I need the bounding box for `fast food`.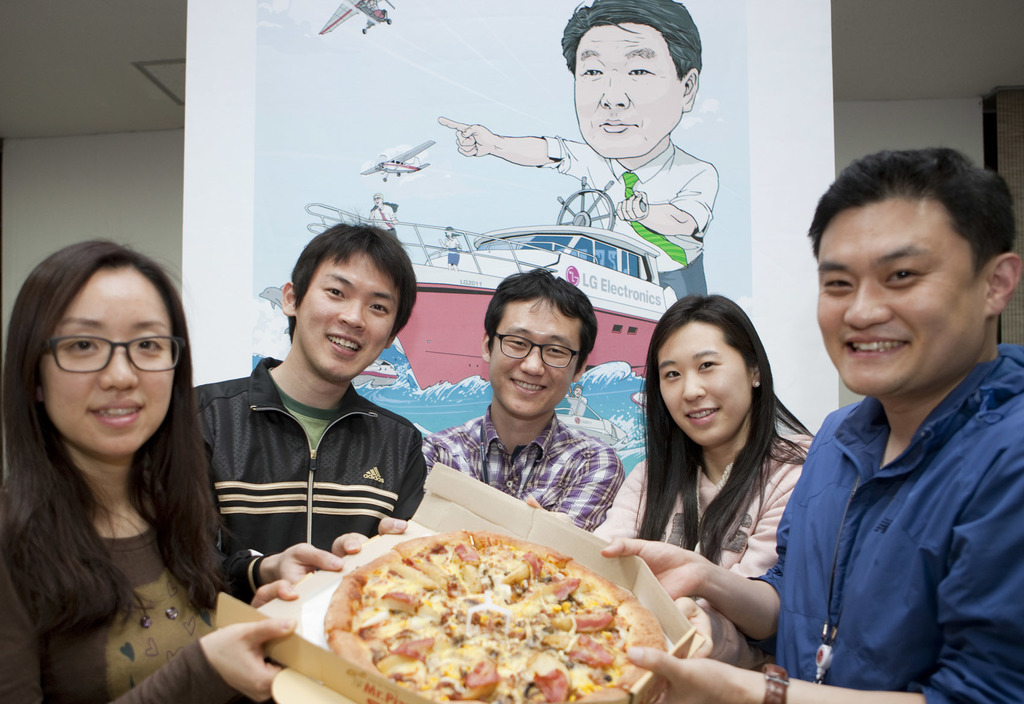
Here it is: x1=285, y1=515, x2=689, y2=684.
